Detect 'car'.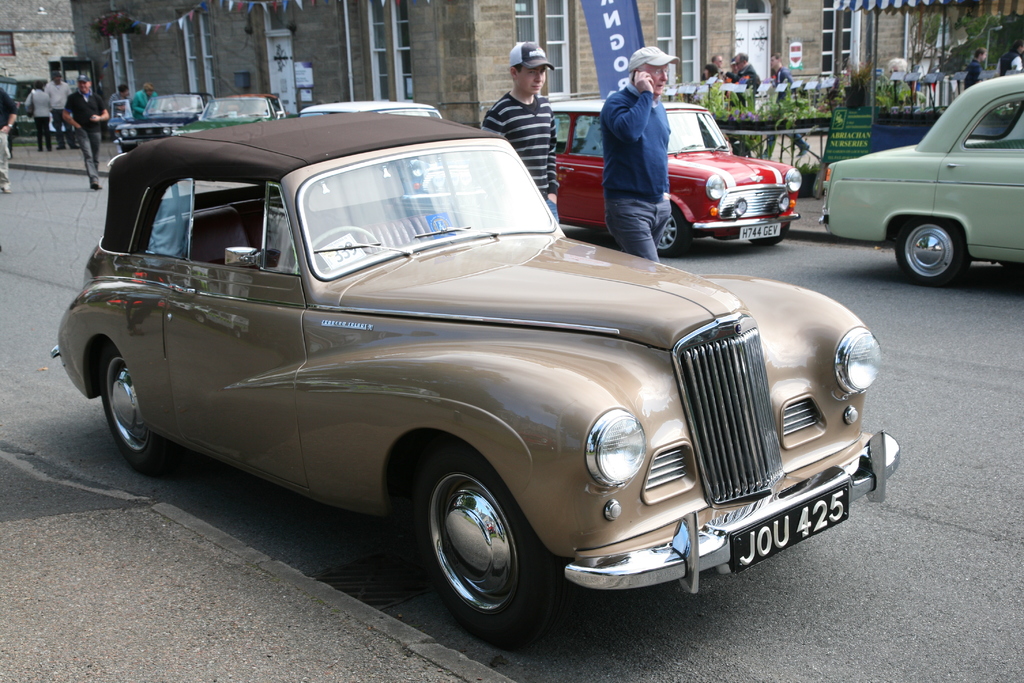
Detected at {"x1": 110, "y1": 88, "x2": 204, "y2": 151}.
